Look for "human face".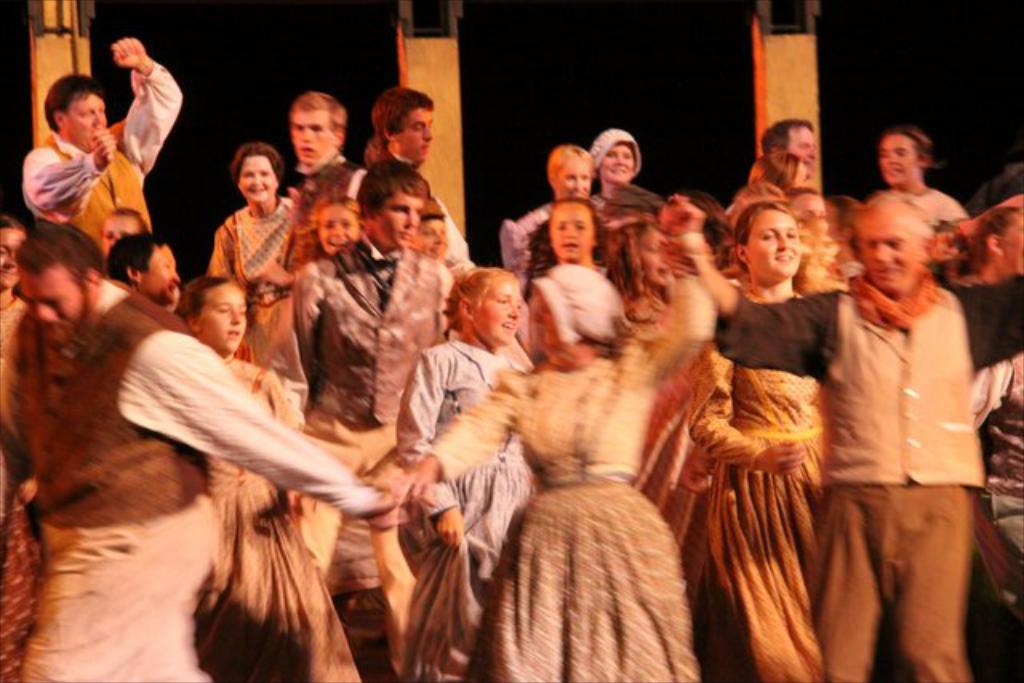
Found: {"x1": 472, "y1": 280, "x2": 523, "y2": 345}.
